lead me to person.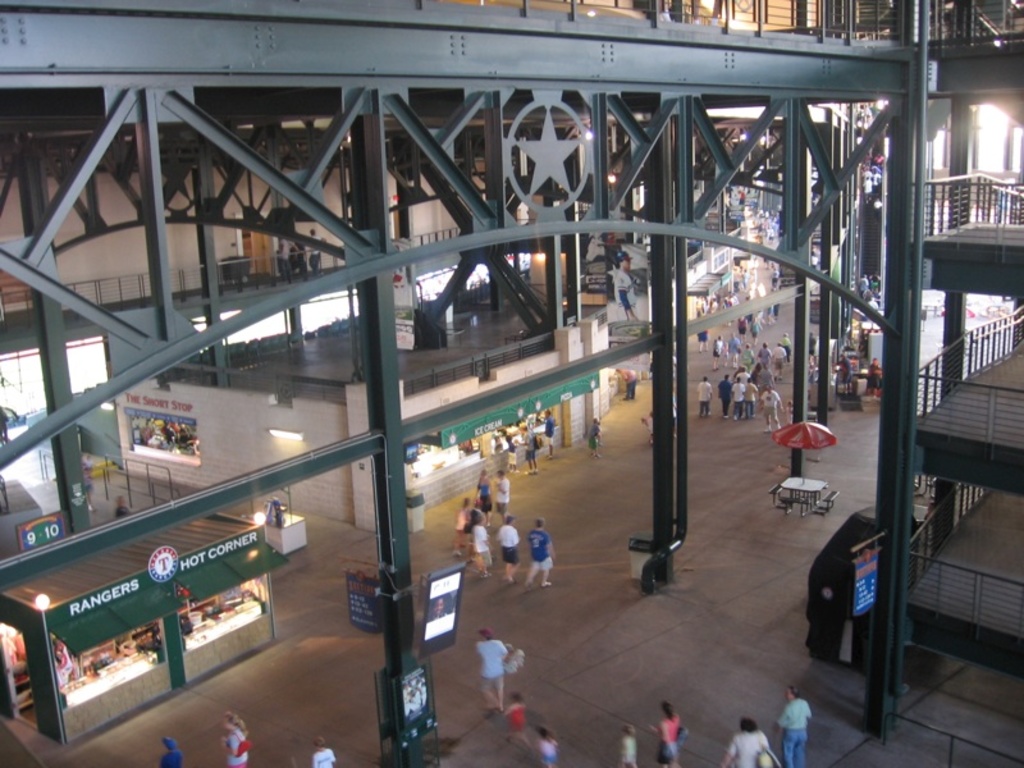
Lead to (221, 710, 250, 767).
